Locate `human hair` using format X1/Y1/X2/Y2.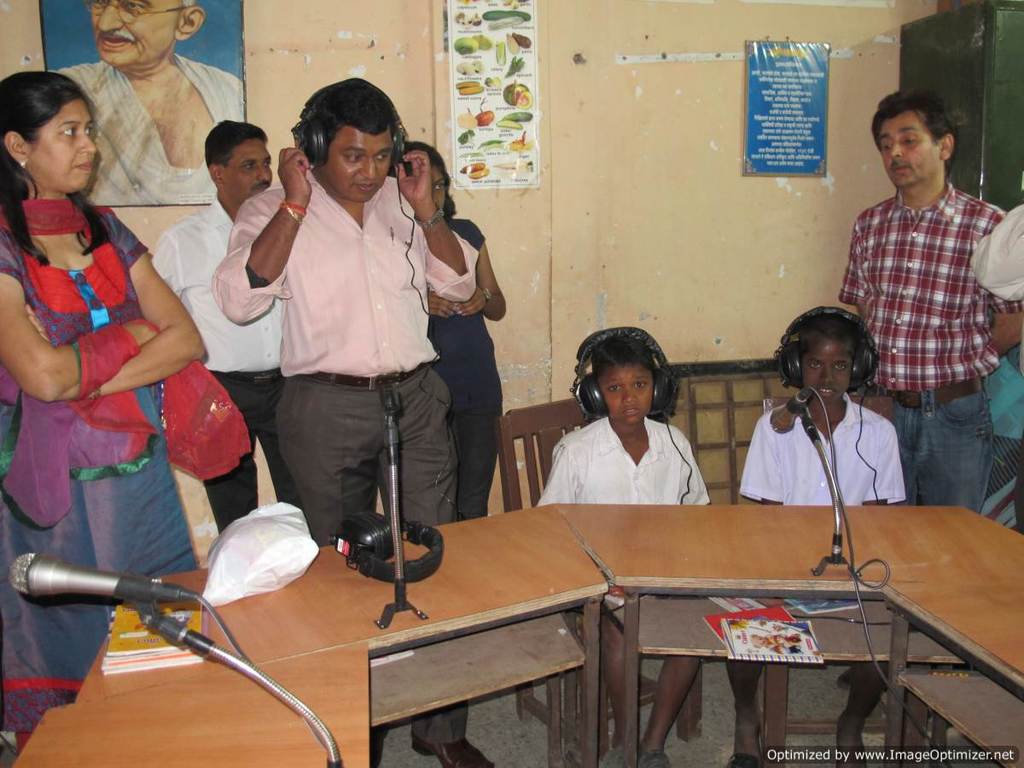
181/0/197/8.
